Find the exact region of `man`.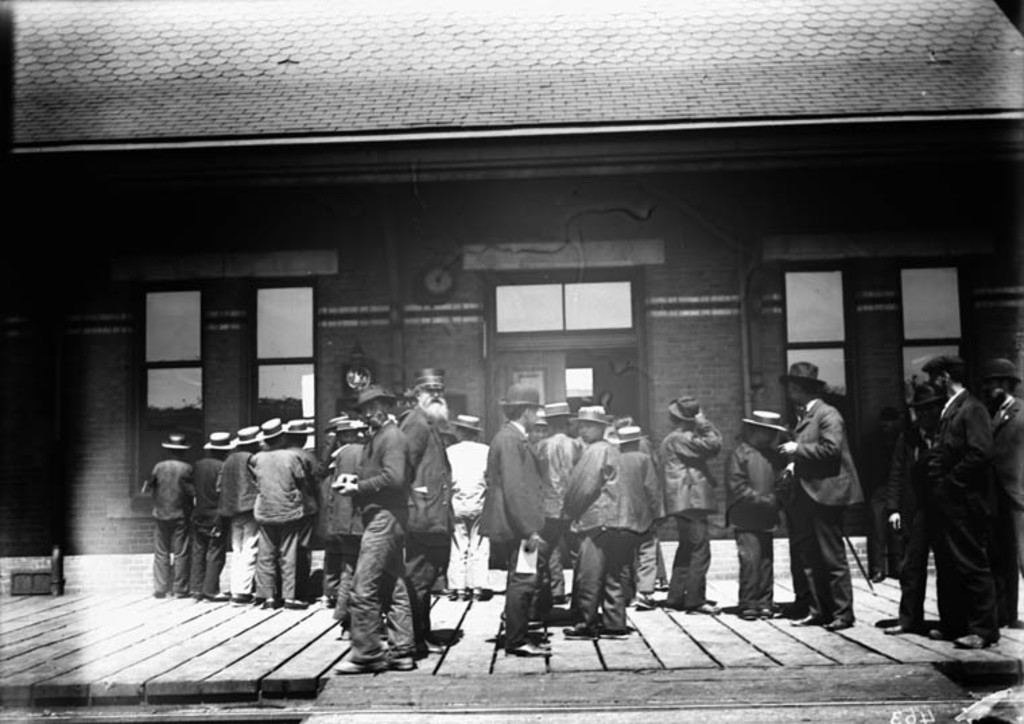
Exact region: rect(658, 398, 729, 612).
